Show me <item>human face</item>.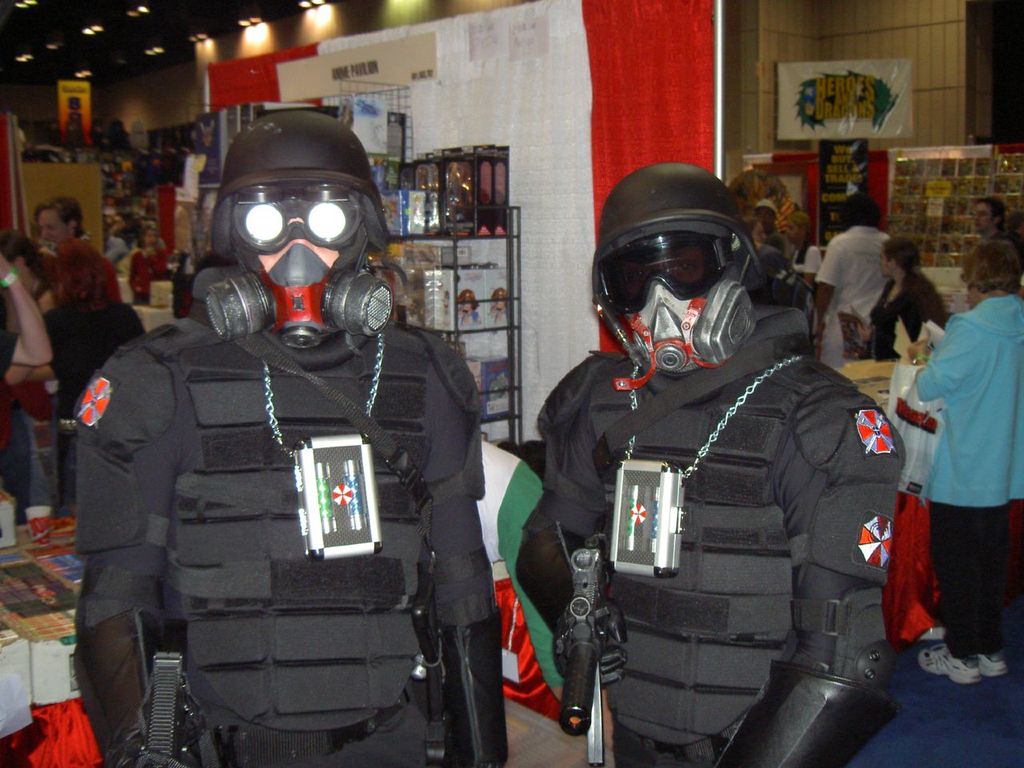
<item>human face</item> is here: 37,210,62,246.
